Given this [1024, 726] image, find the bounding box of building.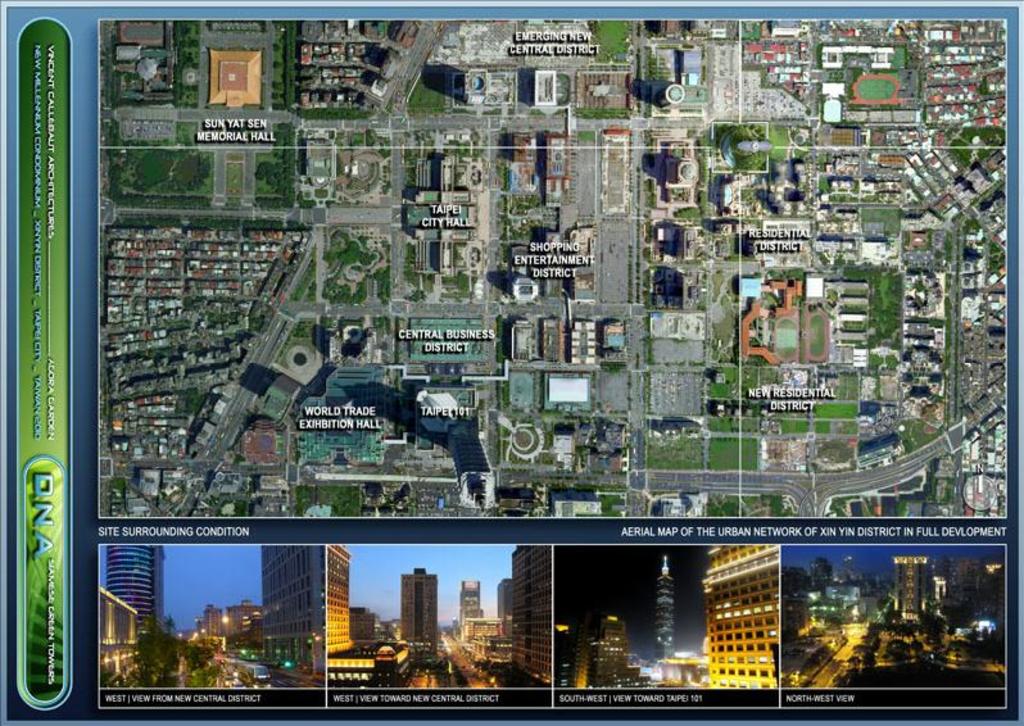
[x1=346, y1=607, x2=382, y2=639].
